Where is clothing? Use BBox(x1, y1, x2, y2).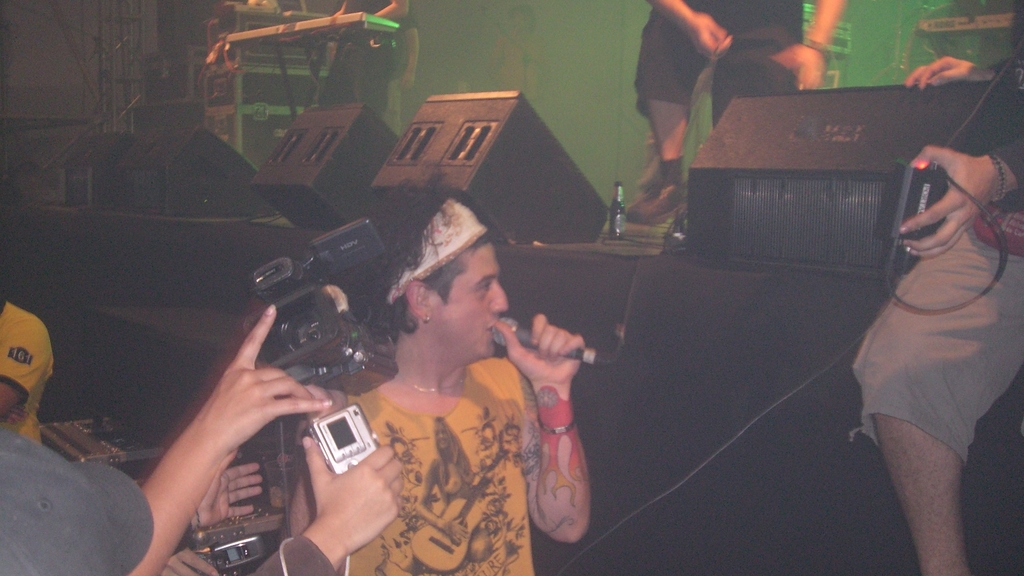
BBox(628, 0, 803, 129).
